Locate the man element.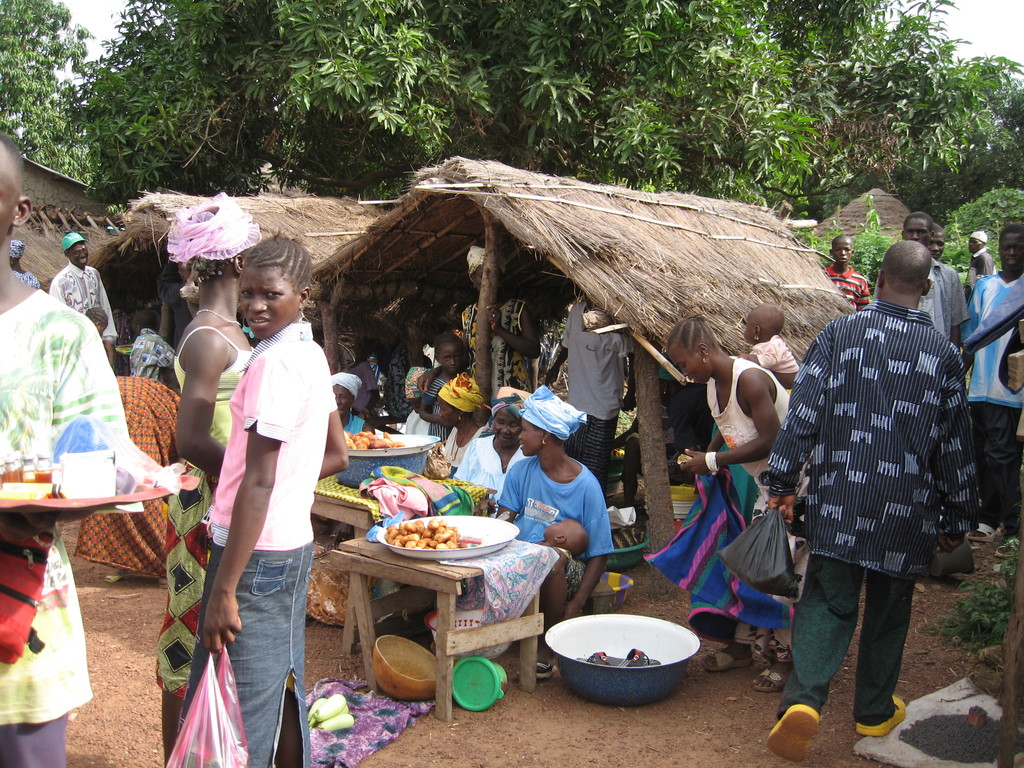
Element bbox: l=964, t=224, r=1023, b=540.
